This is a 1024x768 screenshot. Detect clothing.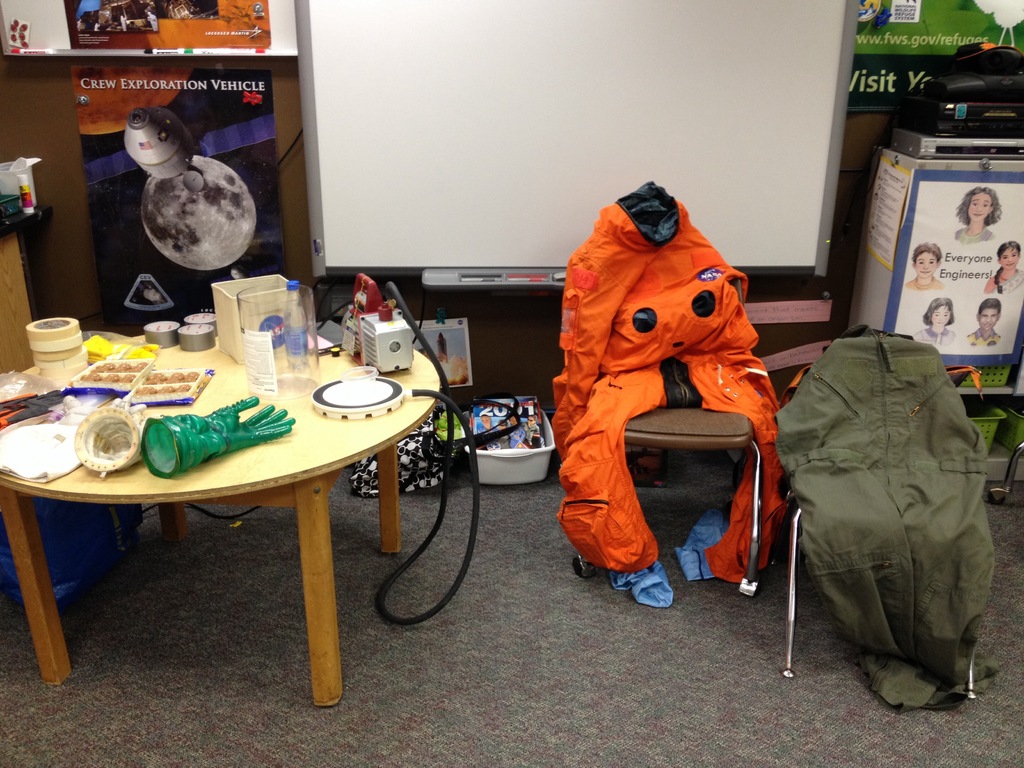
left=774, top=323, right=1004, bottom=717.
